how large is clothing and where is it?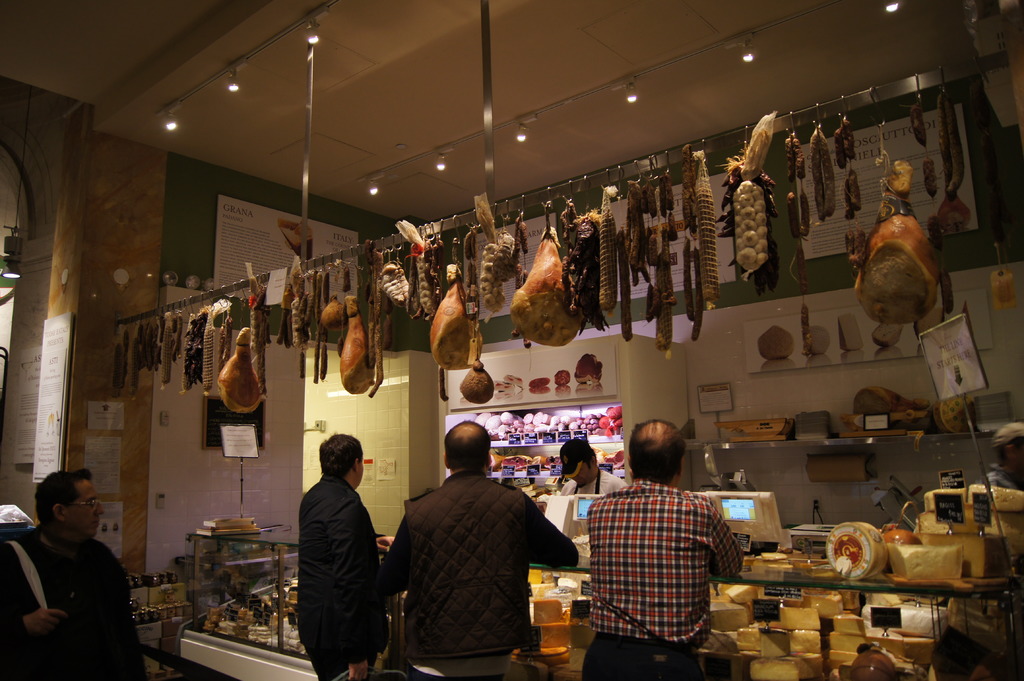
Bounding box: 384,467,579,680.
